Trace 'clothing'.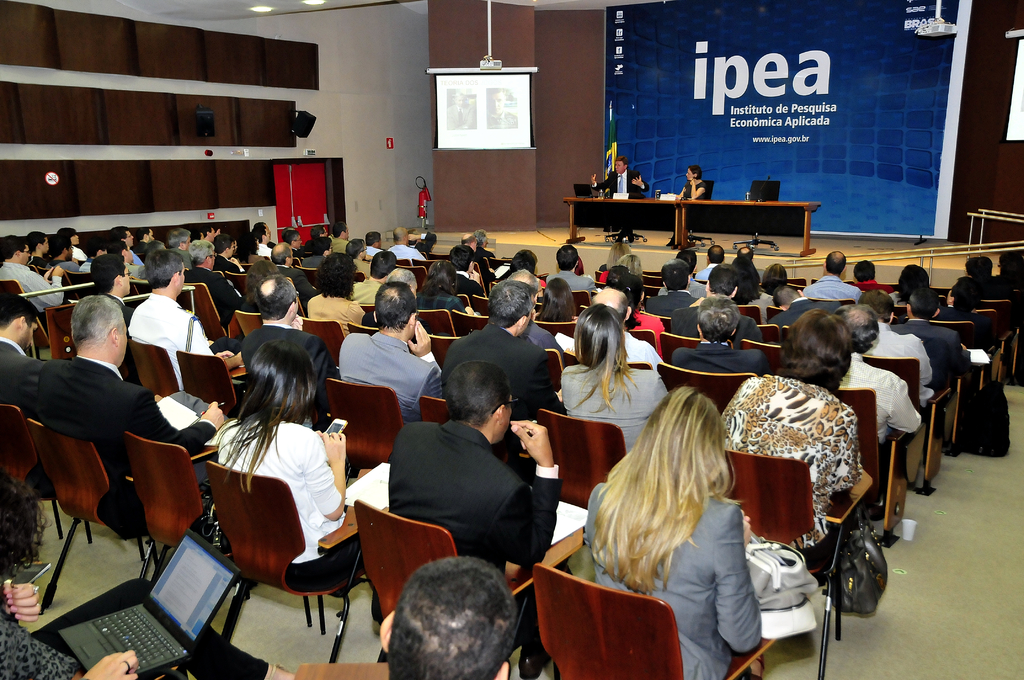
Traced to 216,418,350,607.
